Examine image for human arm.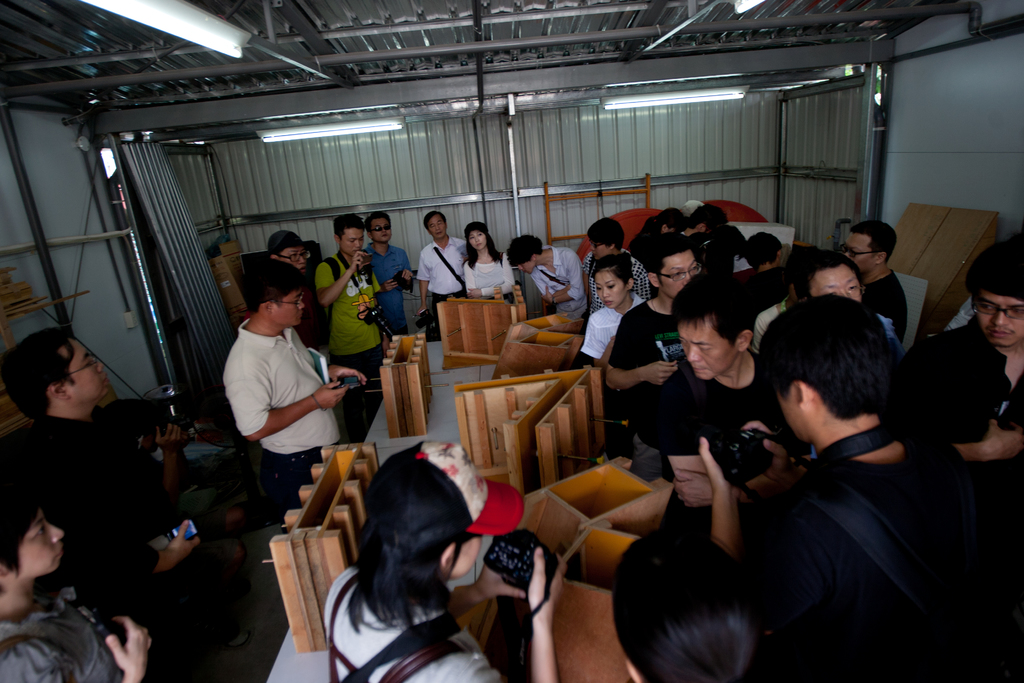
Examination result: 670 472 714 504.
